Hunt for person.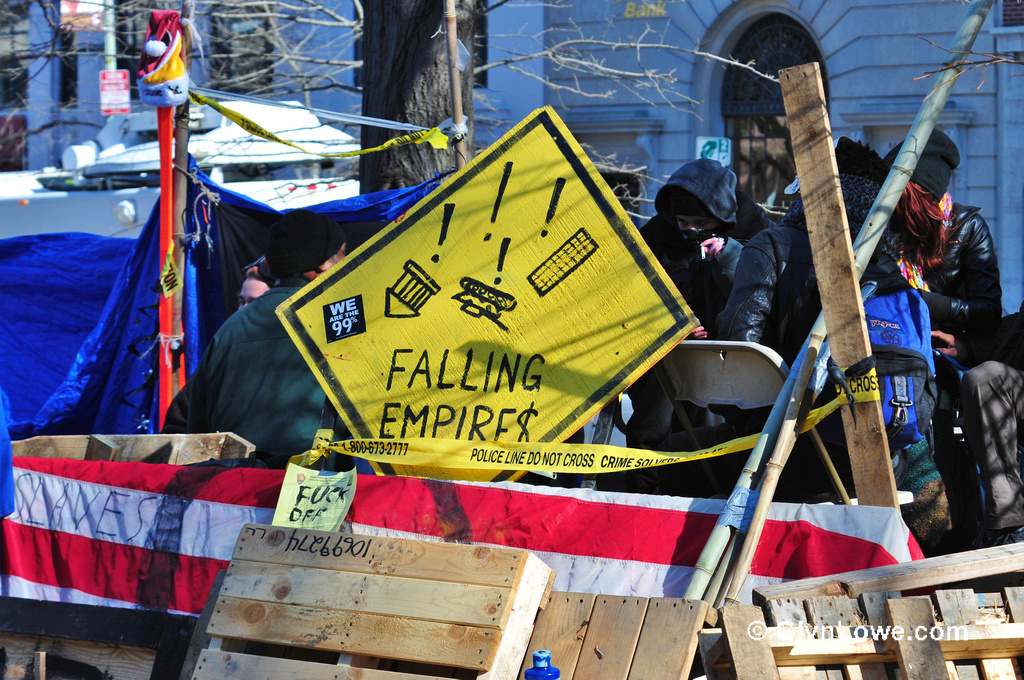
Hunted down at [793, 167, 937, 470].
